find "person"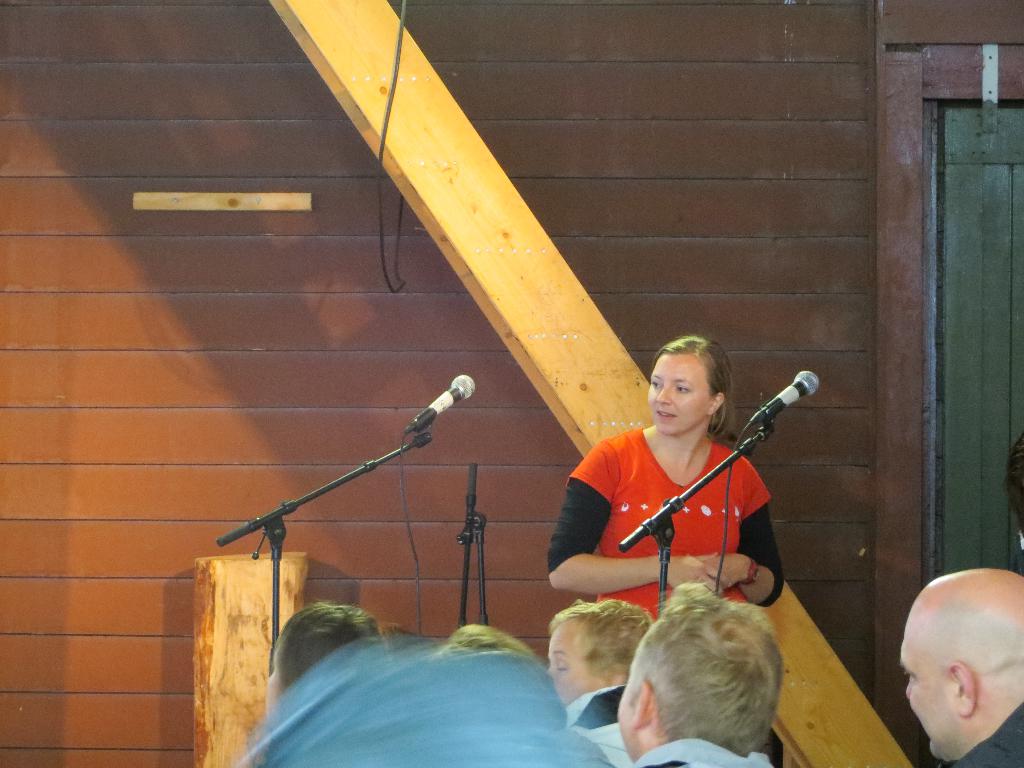
906 564 1023 767
